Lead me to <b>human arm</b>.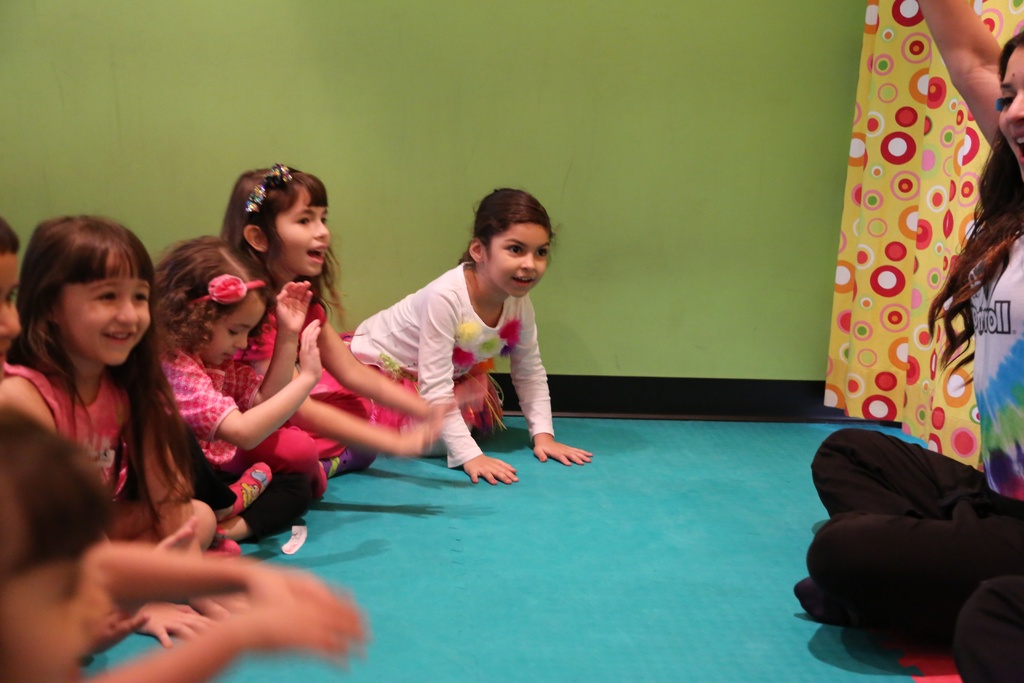
Lead to box(236, 278, 314, 415).
